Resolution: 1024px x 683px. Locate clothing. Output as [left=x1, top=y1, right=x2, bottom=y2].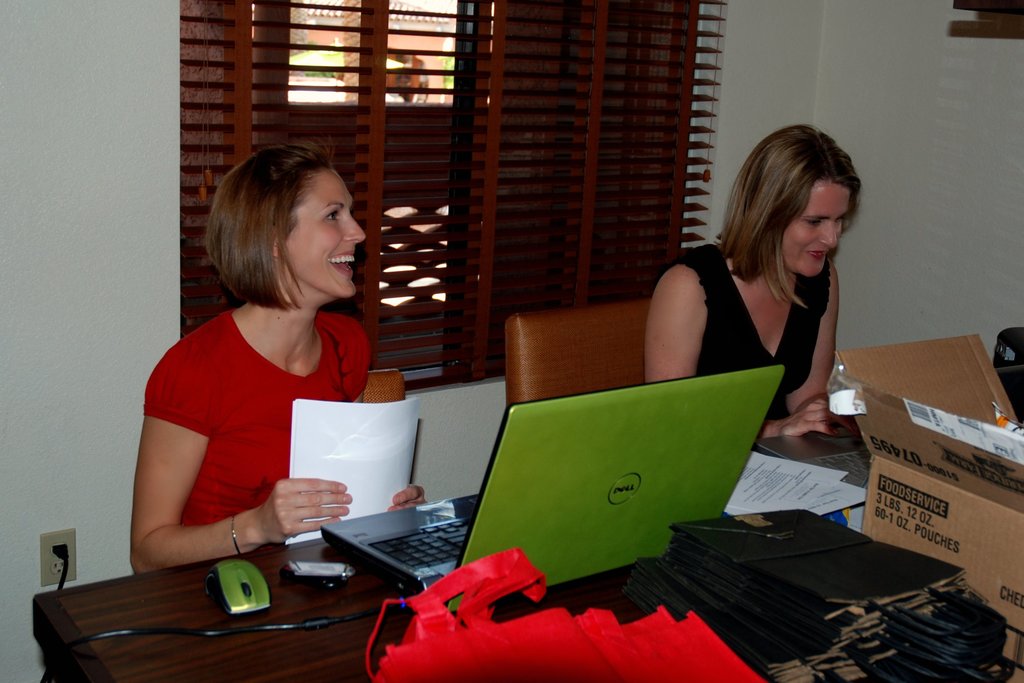
[left=136, top=267, right=381, bottom=574].
